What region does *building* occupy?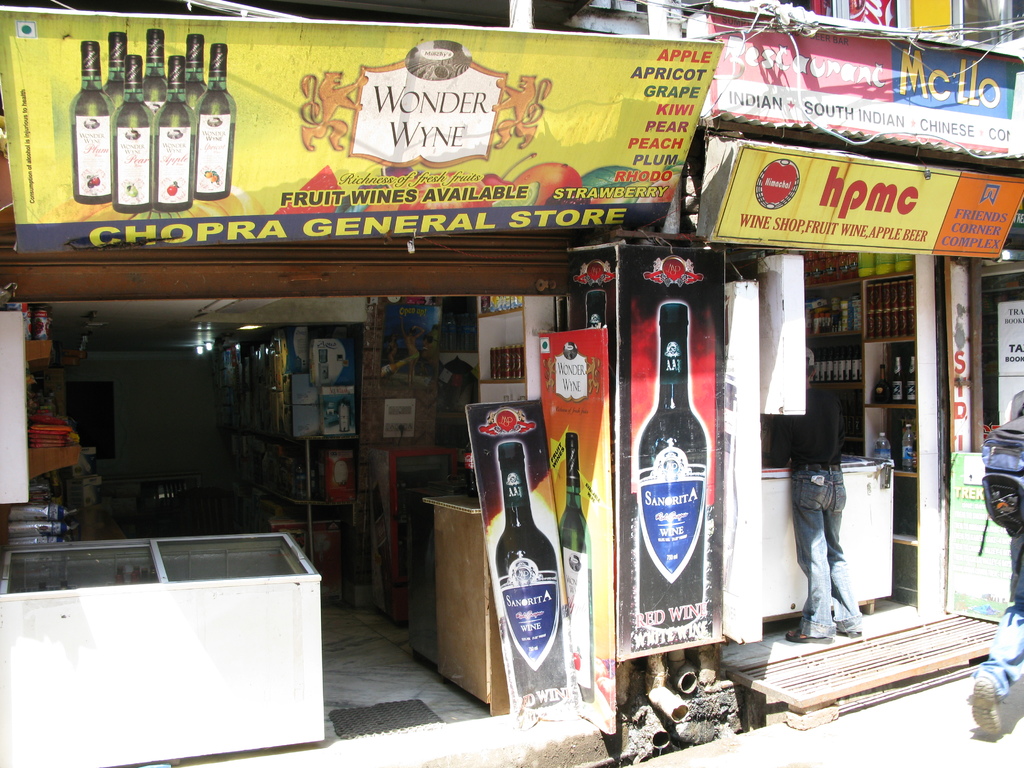
l=0, t=0, r=1023, b=767.
